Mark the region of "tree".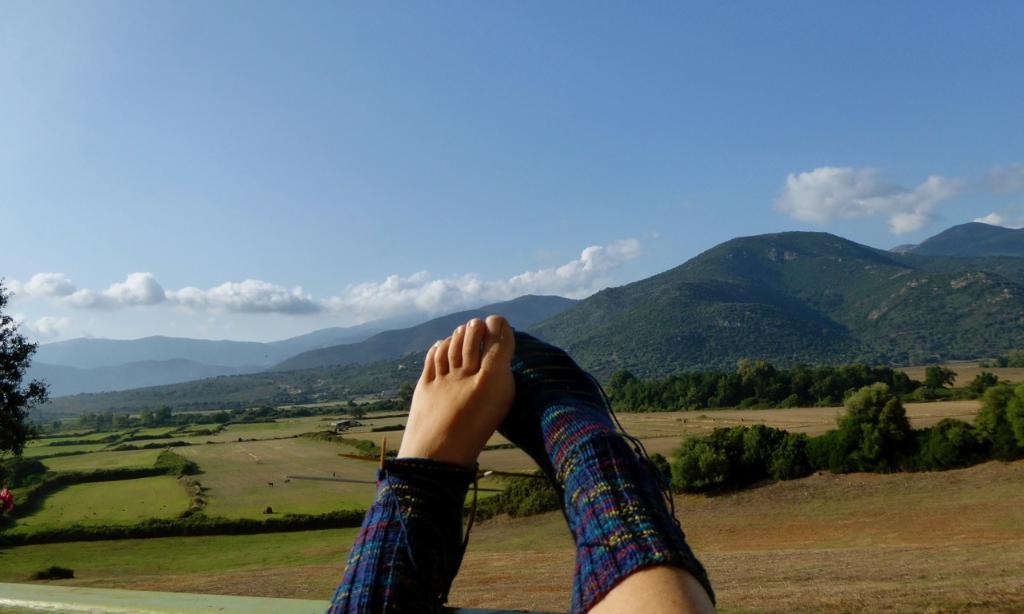
Region: {"left": 95, "top": 412, "right": 110, "bottom": 432}.
